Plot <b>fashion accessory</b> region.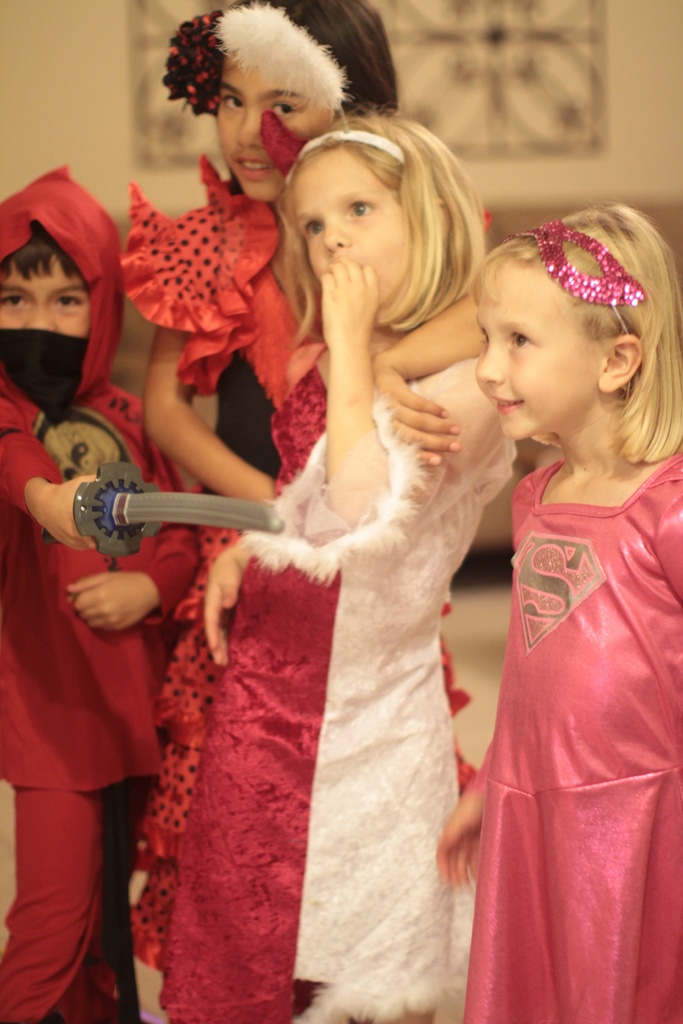
Plotted at select_region(292, 127, 407, 169).
